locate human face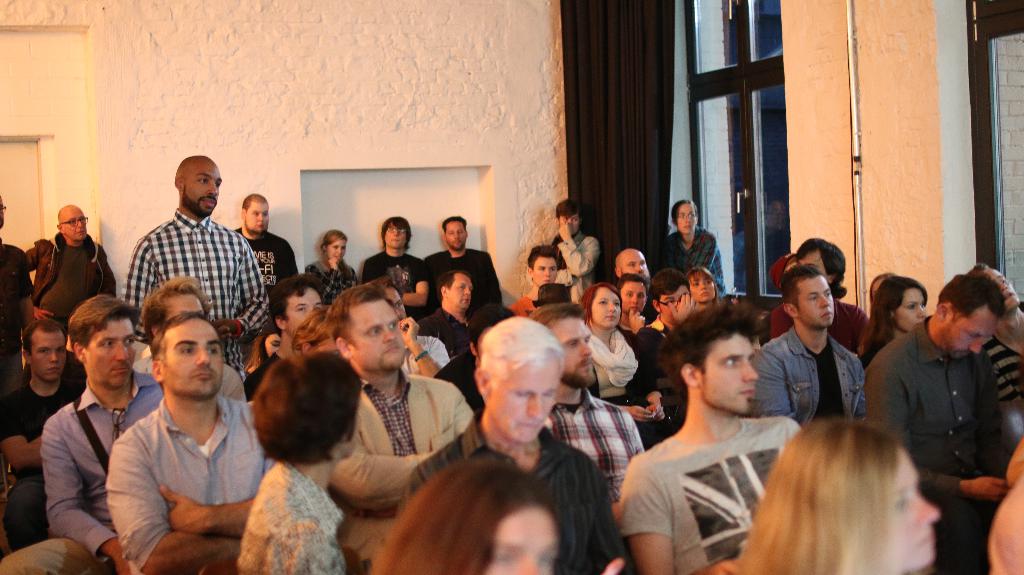
Rect(547, 316, 590, 388)
